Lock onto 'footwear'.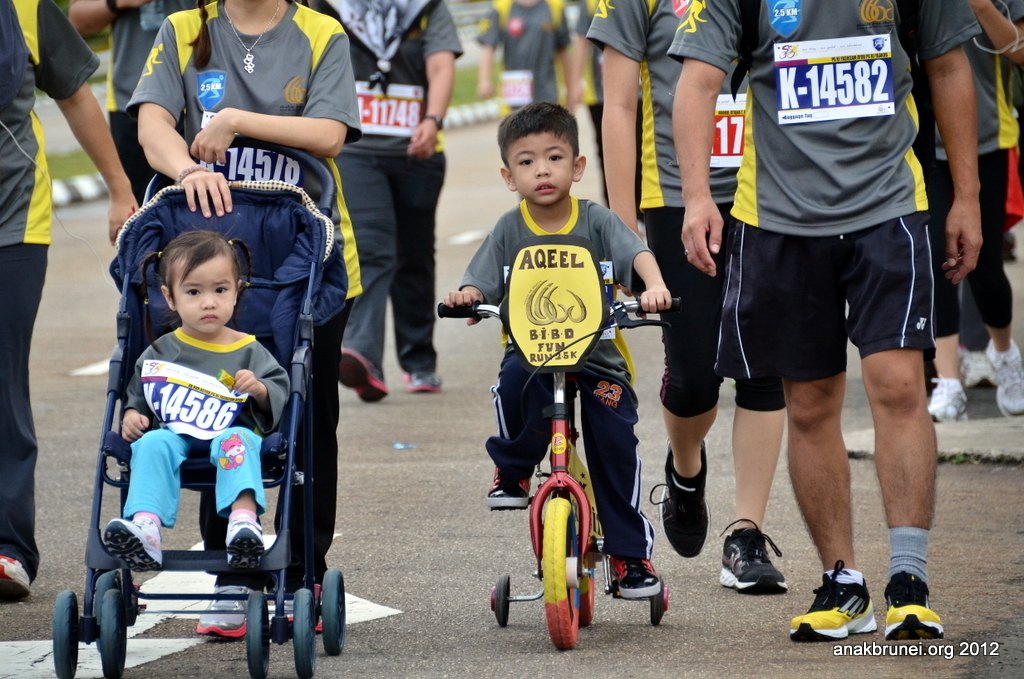
Locked: BBox(403, 369, 443, 393).
